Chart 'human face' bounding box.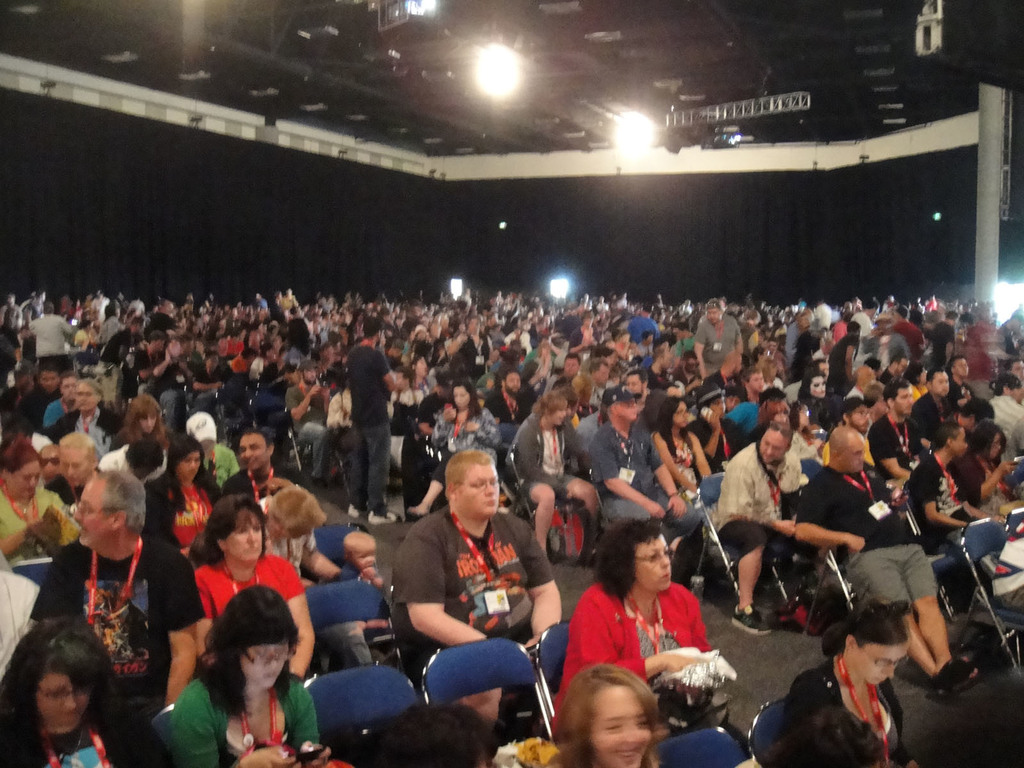
Charted: bbox=(241, 646, 290, 685).
